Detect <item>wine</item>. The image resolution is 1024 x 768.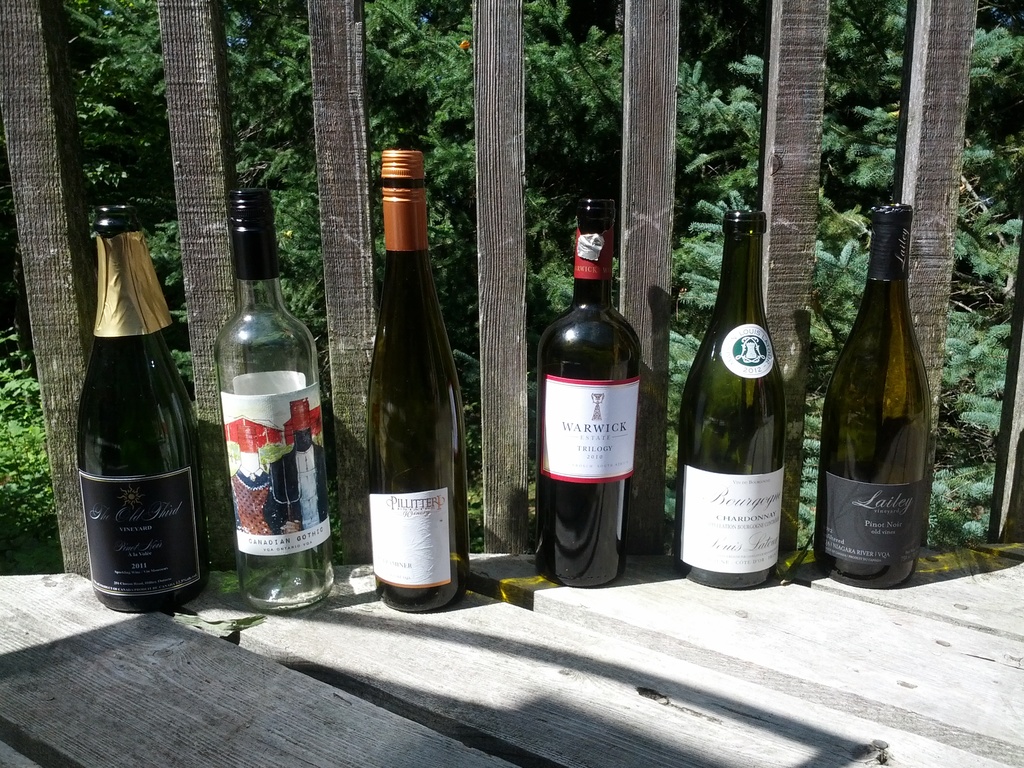
<box>682,212,778,590</box>.
